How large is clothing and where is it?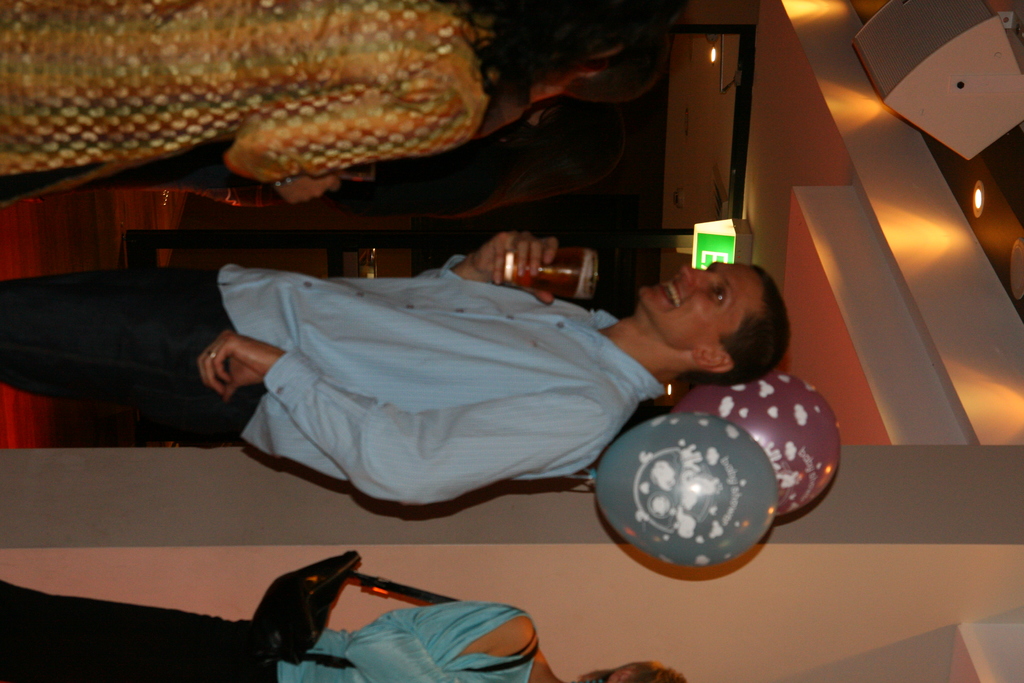
Bounding box: Rect(0, 580, 536, 682).
